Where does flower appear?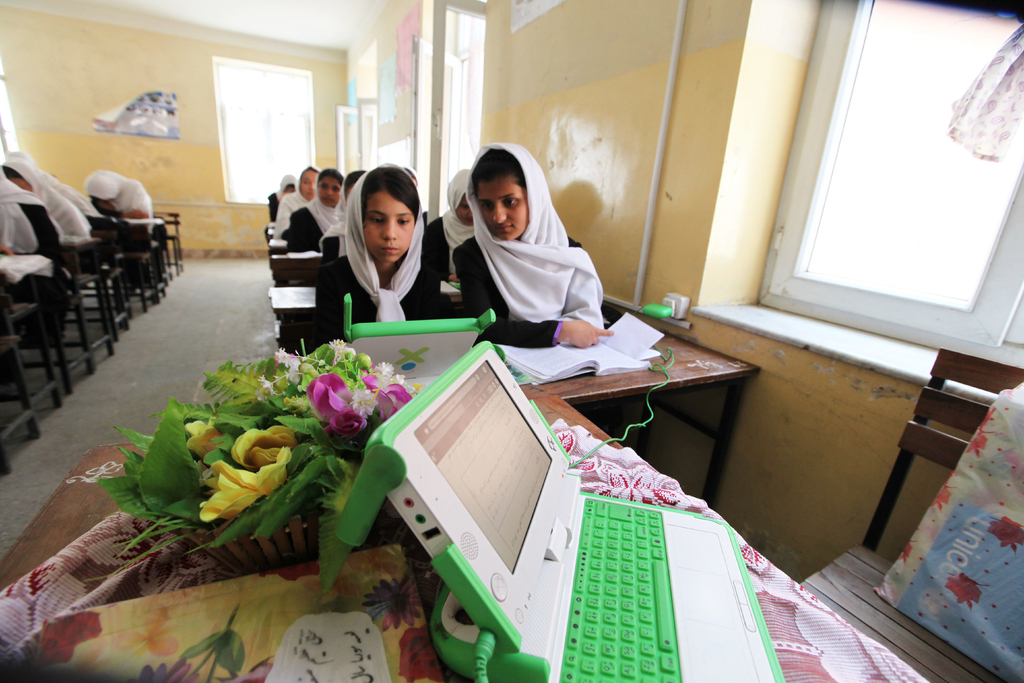
Appears at [964,435,990,458].
